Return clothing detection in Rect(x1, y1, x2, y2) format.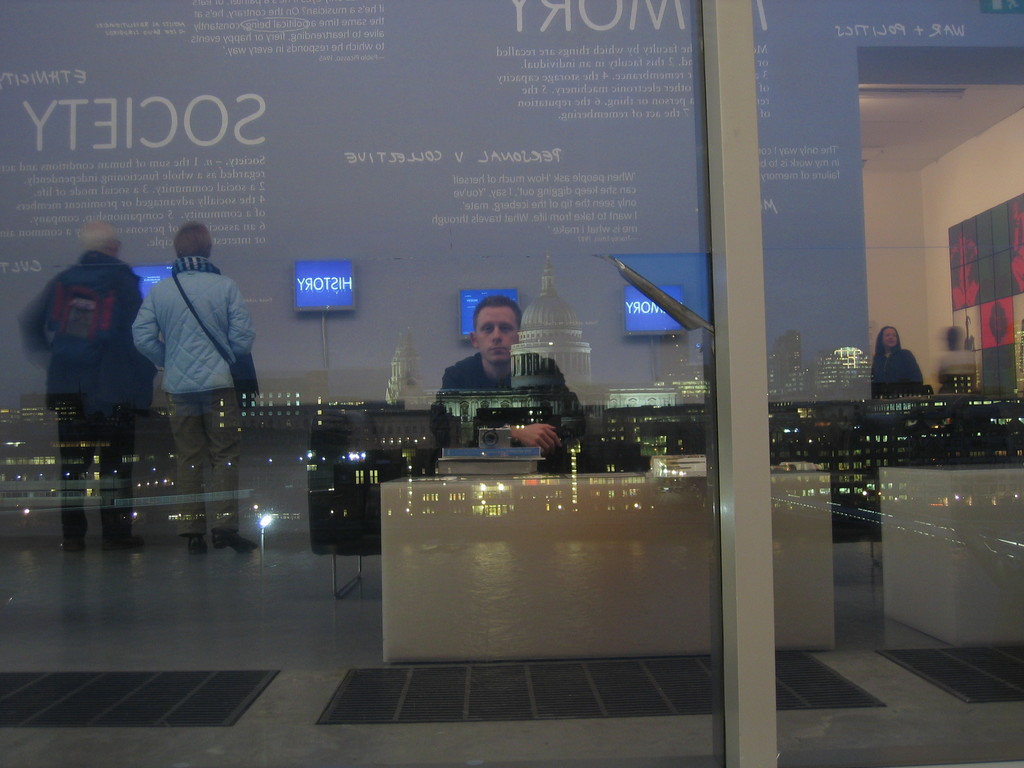
Rect(429, 349, 582, 456).
